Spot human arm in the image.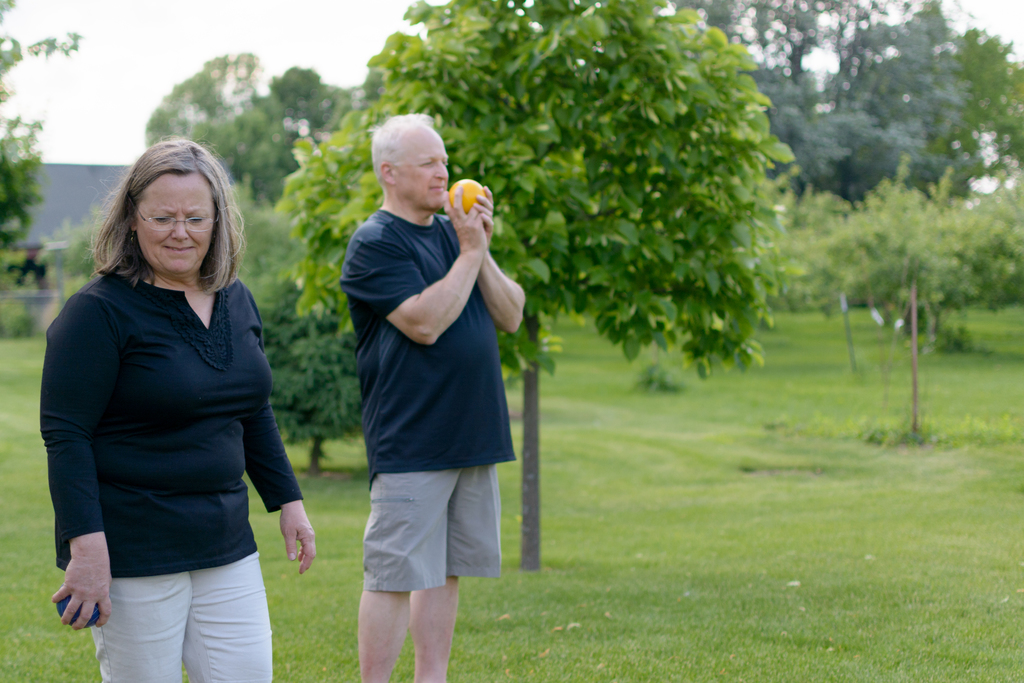
human arm found at {"left": 472, "top": 242, "right": 531, "bottom": 348}.
